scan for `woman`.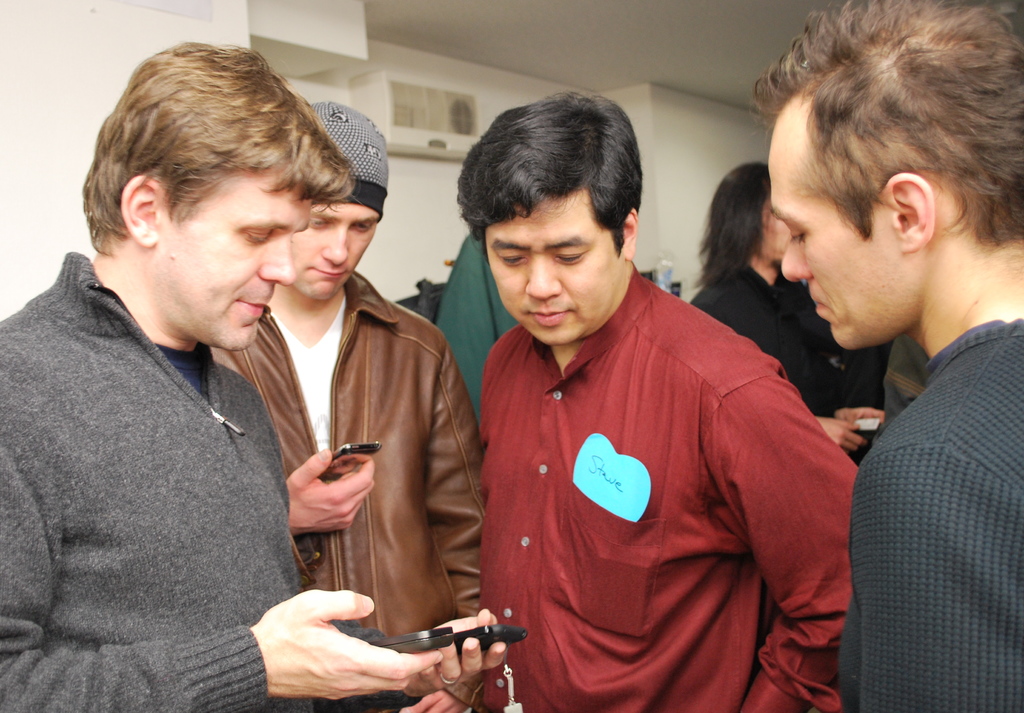
Scan result: (686, 160, 886, 464).
